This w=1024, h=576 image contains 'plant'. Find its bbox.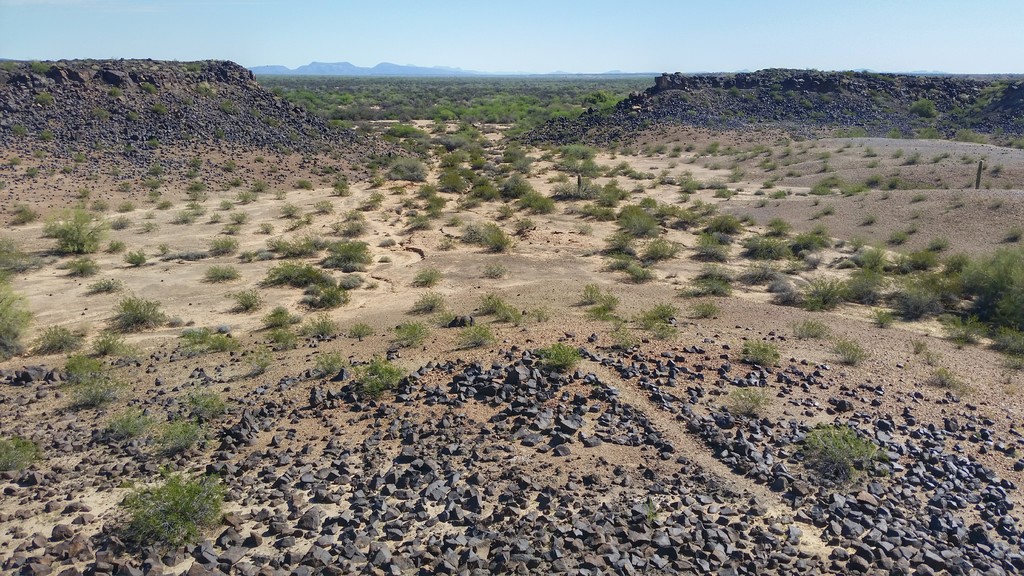
Rect(136, 77, 158, 94).
